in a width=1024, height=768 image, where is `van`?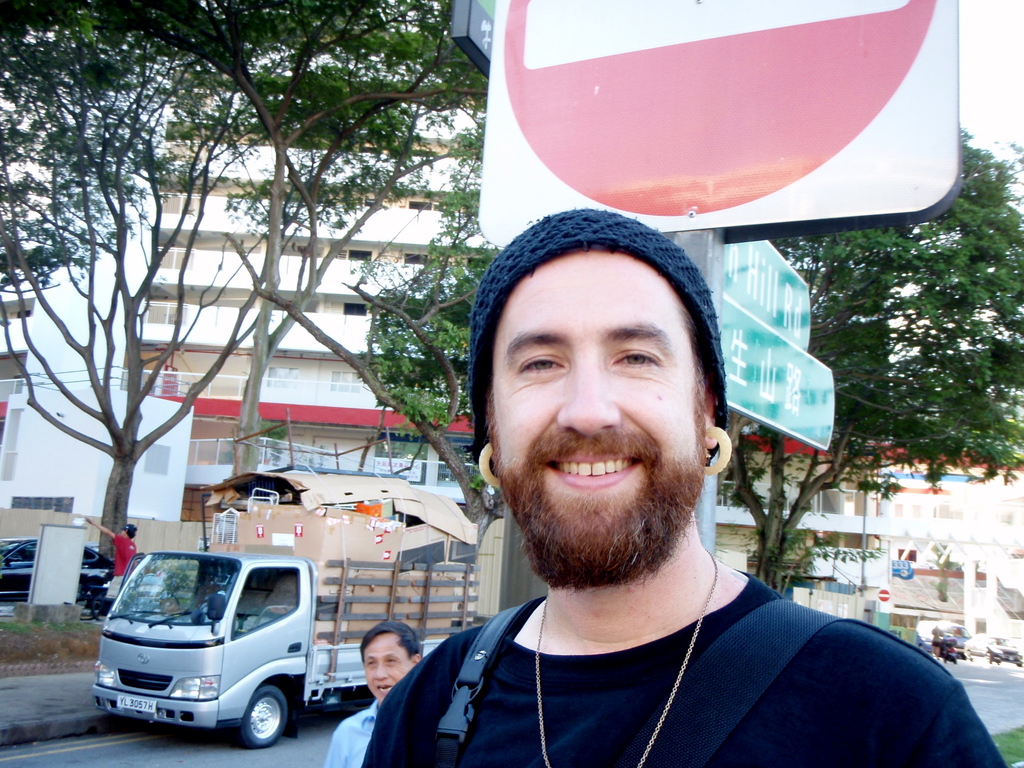
bbox=(88, 547, 479, 749).
